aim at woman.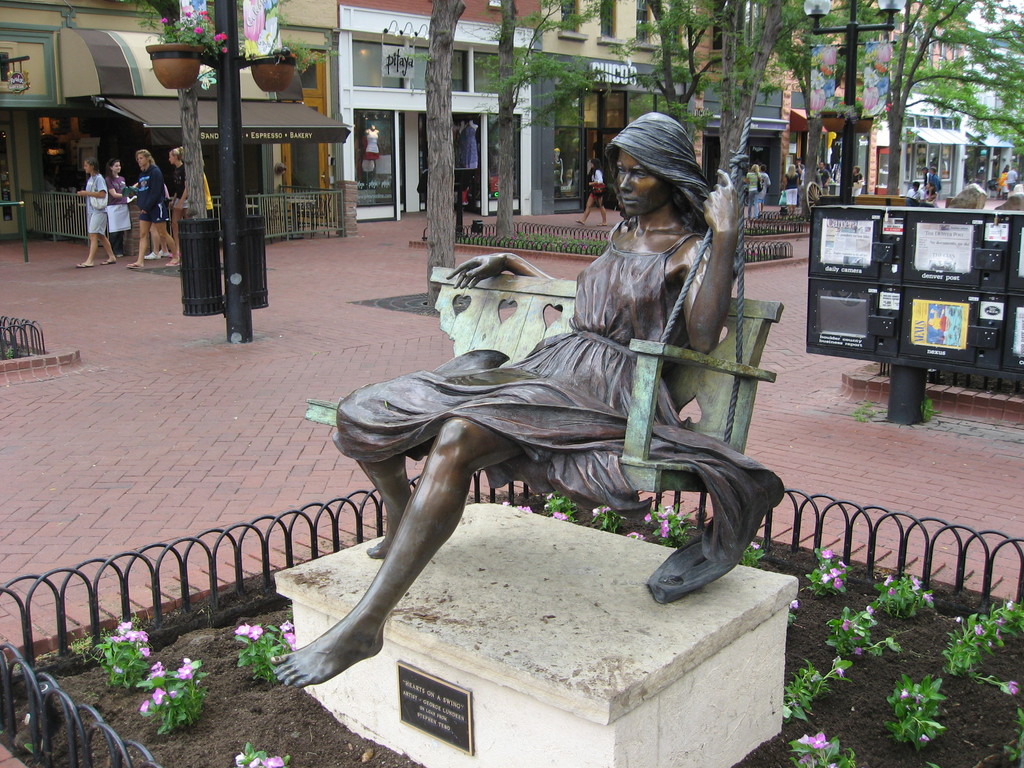
Aimed at 747,163,759,221.
